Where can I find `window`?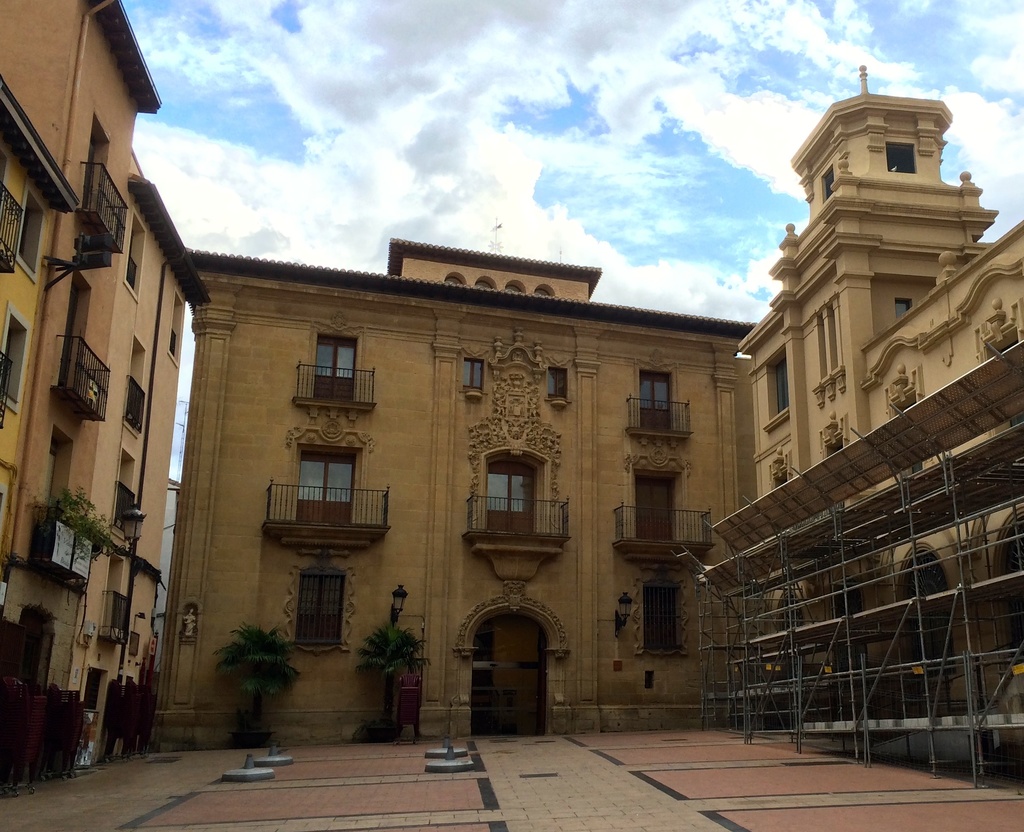
You can find it at pyautogui.locateOnScreen(890, 139, 915, 174).
